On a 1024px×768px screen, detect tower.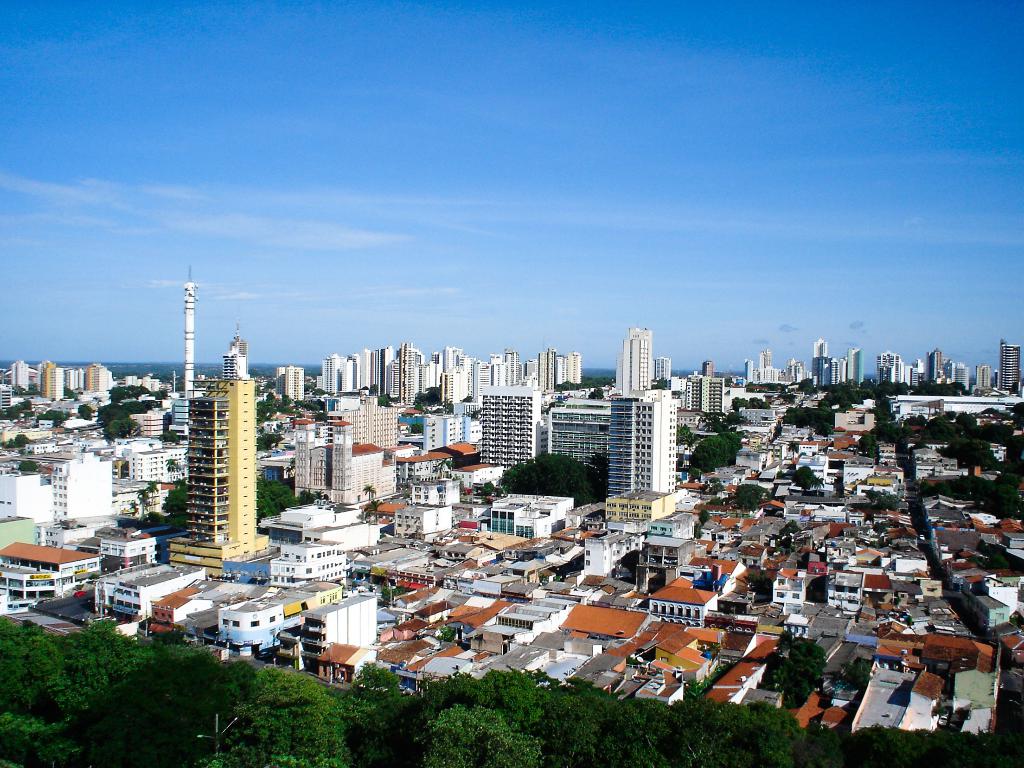
l=58, t=456, r=123, b=515.
